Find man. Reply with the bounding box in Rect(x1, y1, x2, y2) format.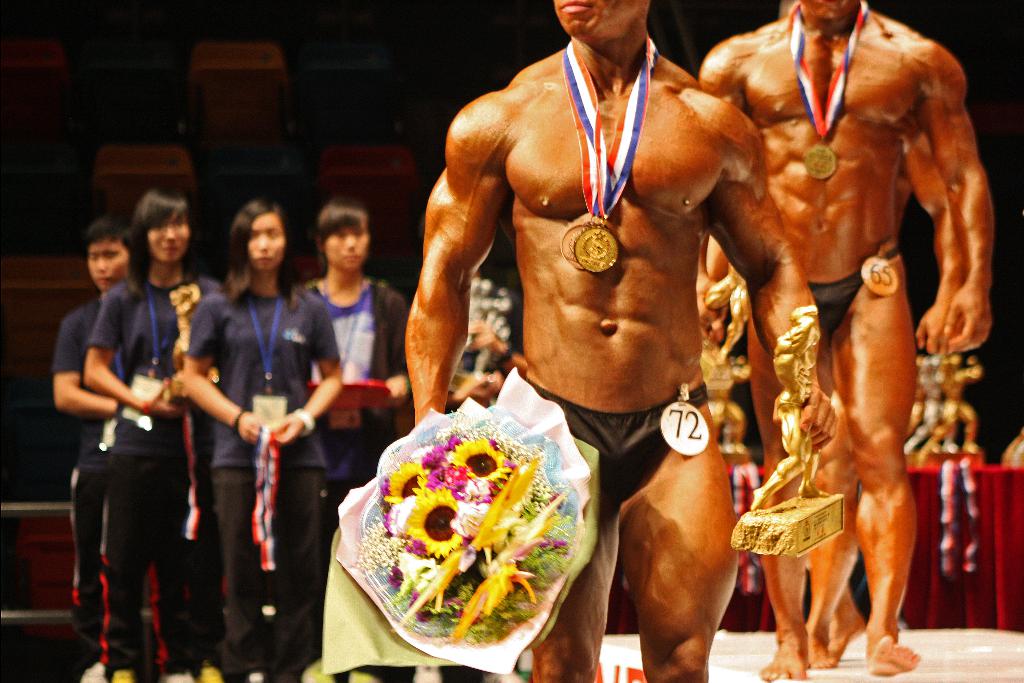
Rect(698, 0, 1009, 682).
